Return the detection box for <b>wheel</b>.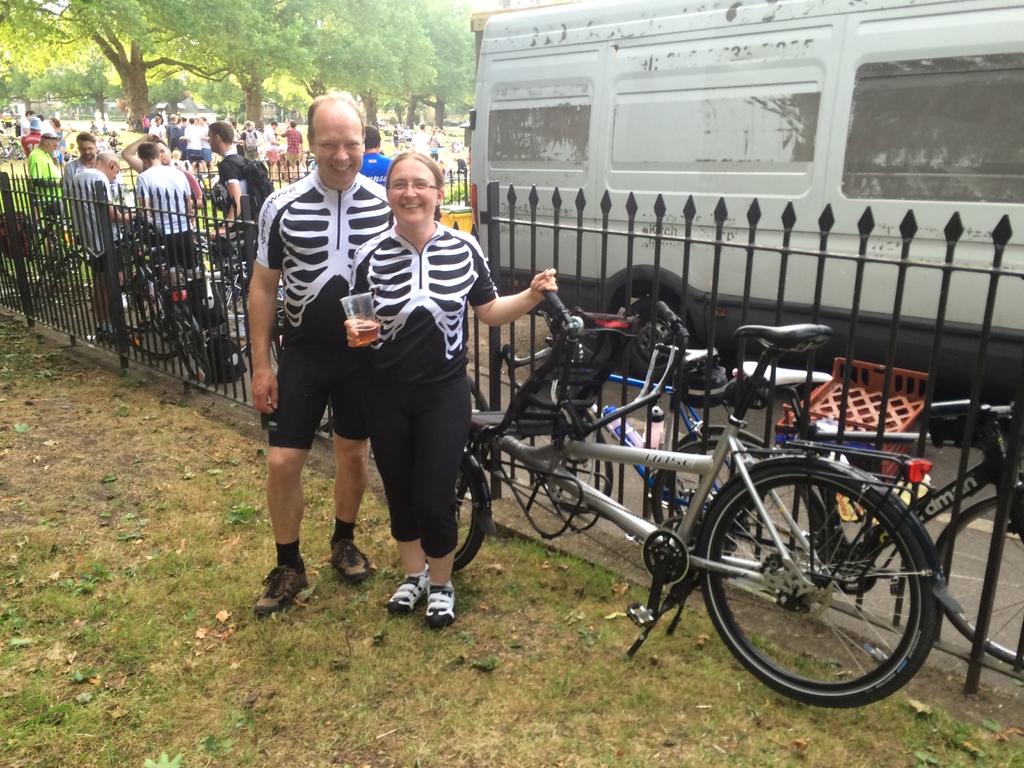
[465,378,490,418].
